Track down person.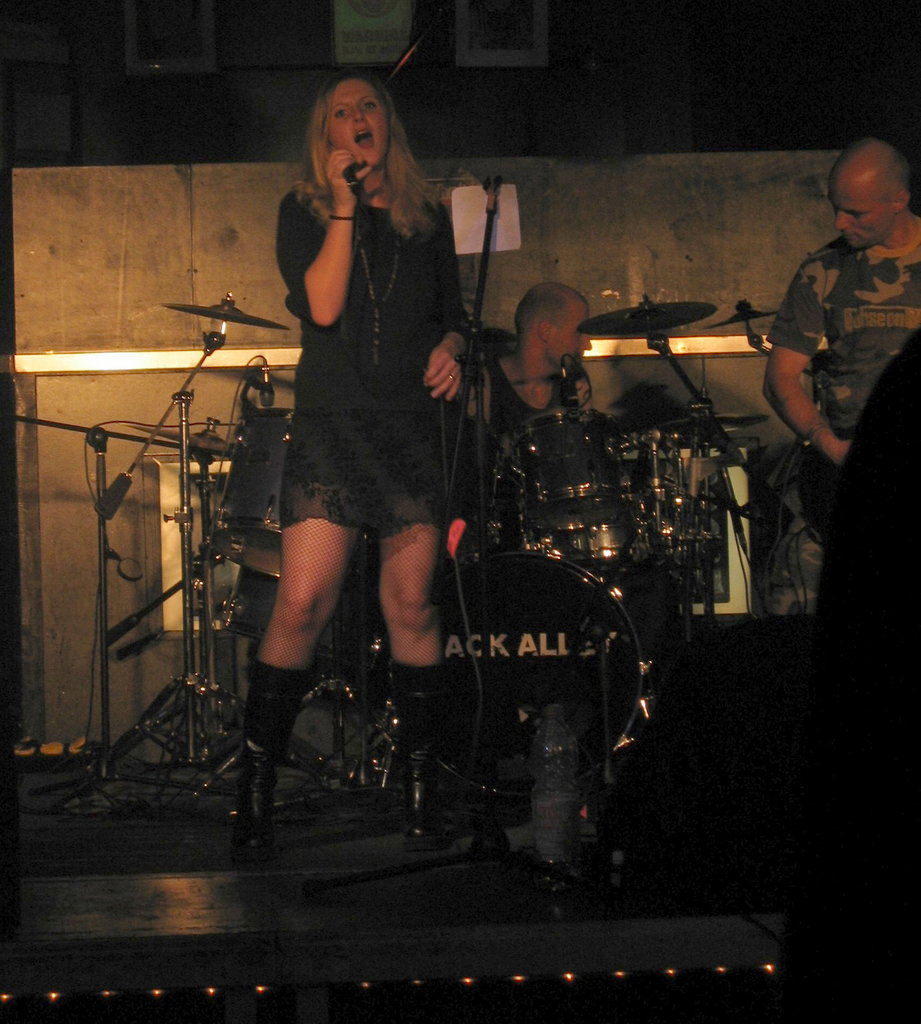
Tracked to detection(762, 134, 920, 467).
